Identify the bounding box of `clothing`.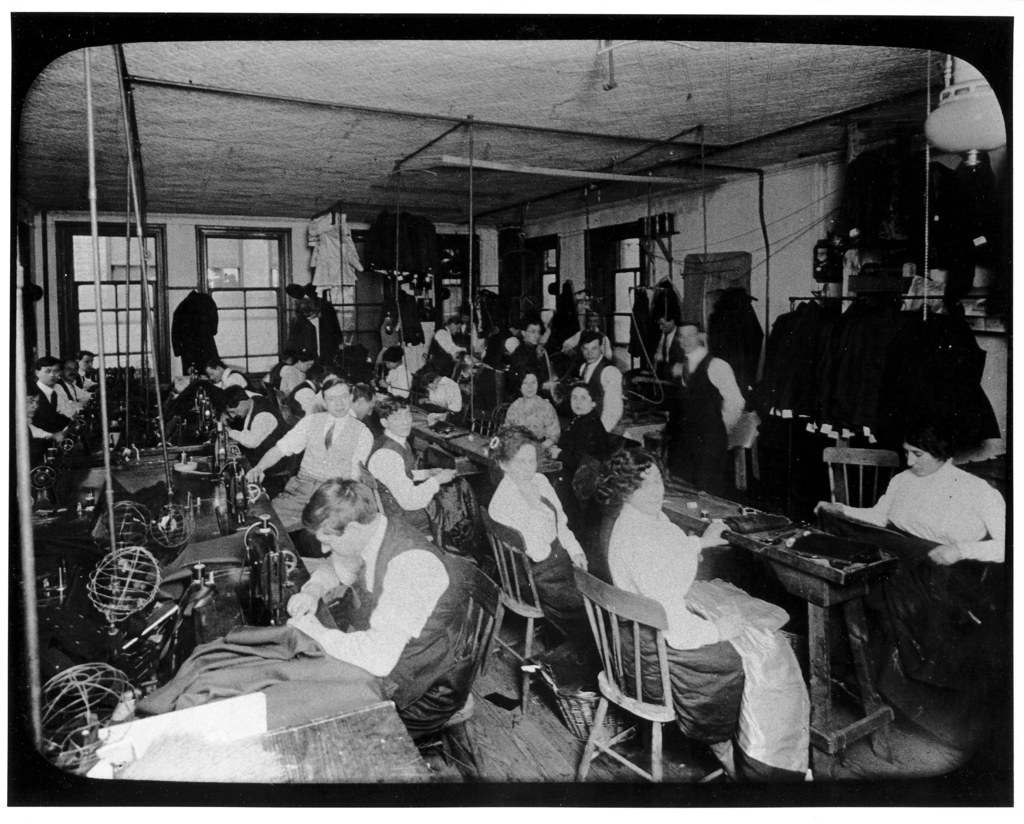
[53, 372, 90, 413].
